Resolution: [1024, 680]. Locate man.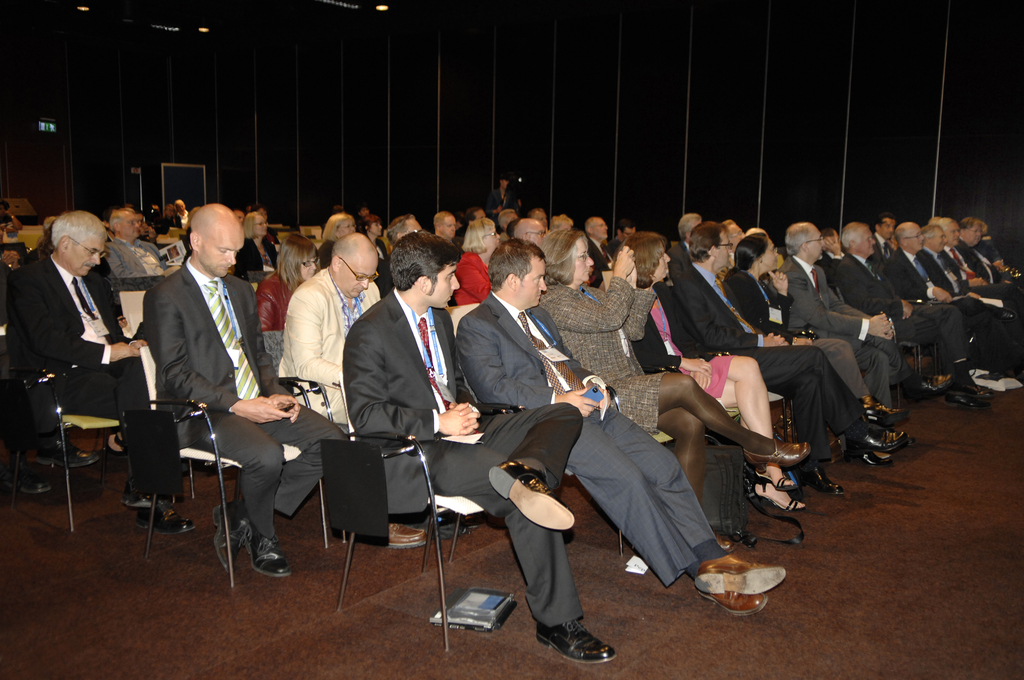
rect(886, 217, 1018, 381).
